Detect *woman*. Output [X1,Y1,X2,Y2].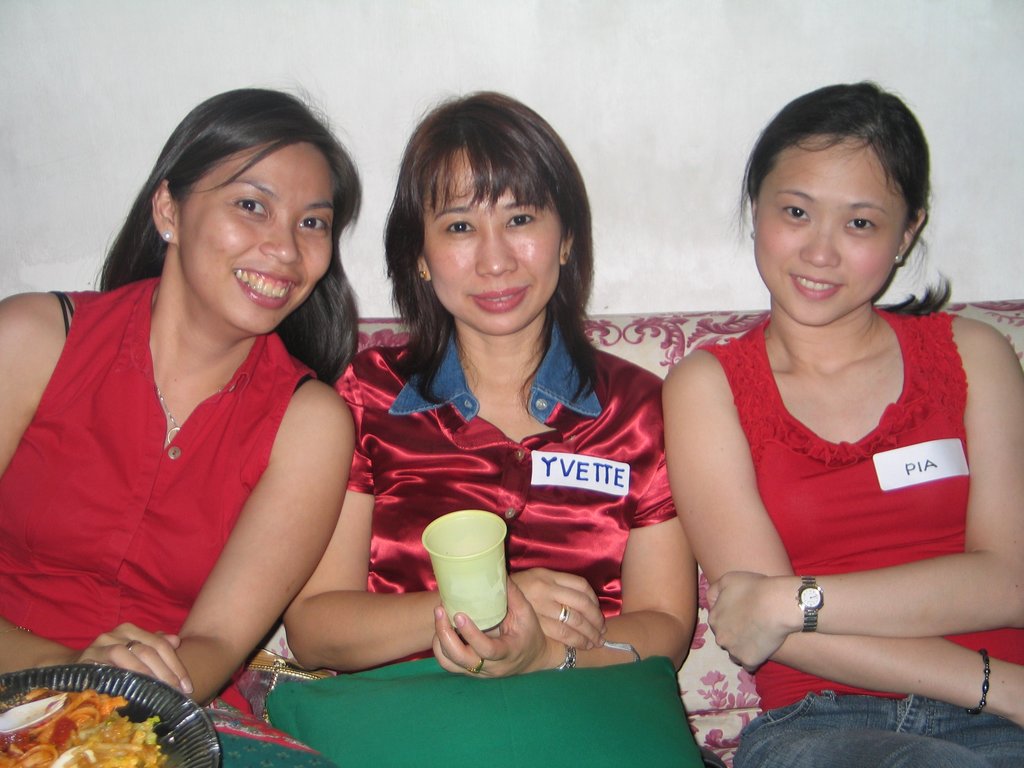
[10,74,395,726].
